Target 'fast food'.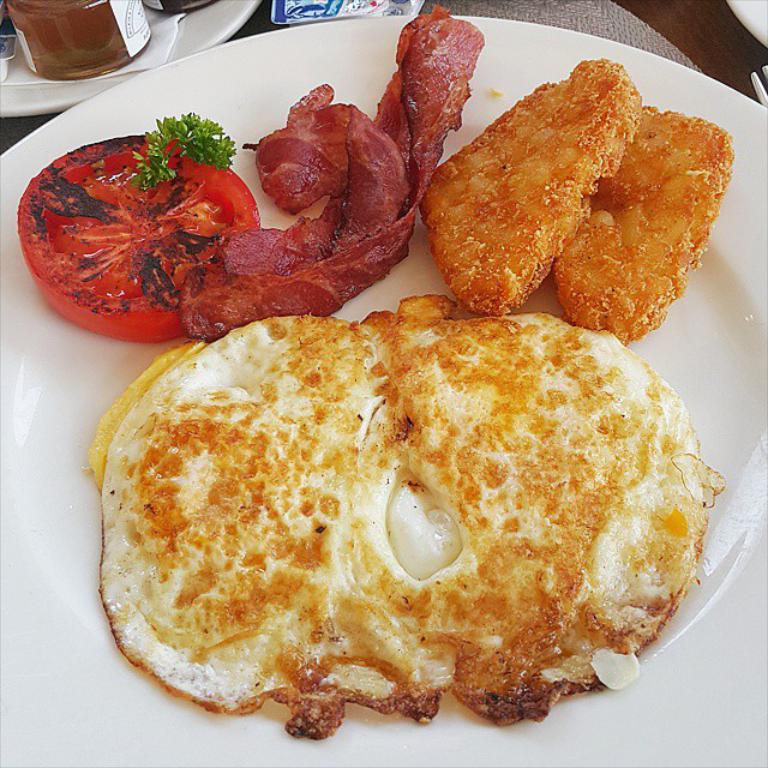
Target region: 77, 295, 716, 739.
